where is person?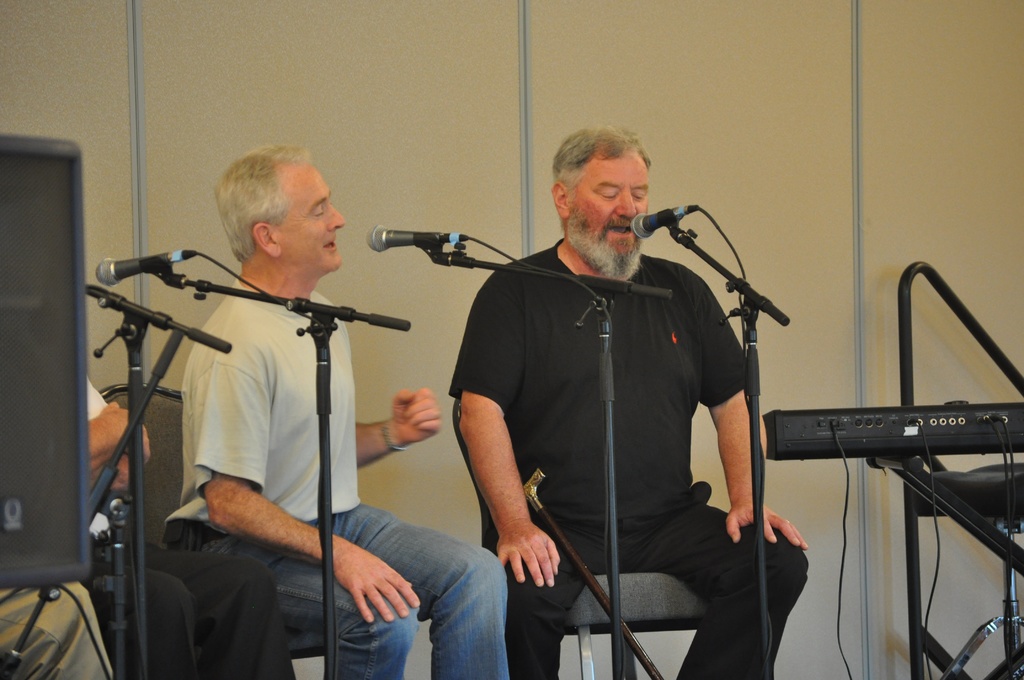
Rect(84, 372, 295, 679).
